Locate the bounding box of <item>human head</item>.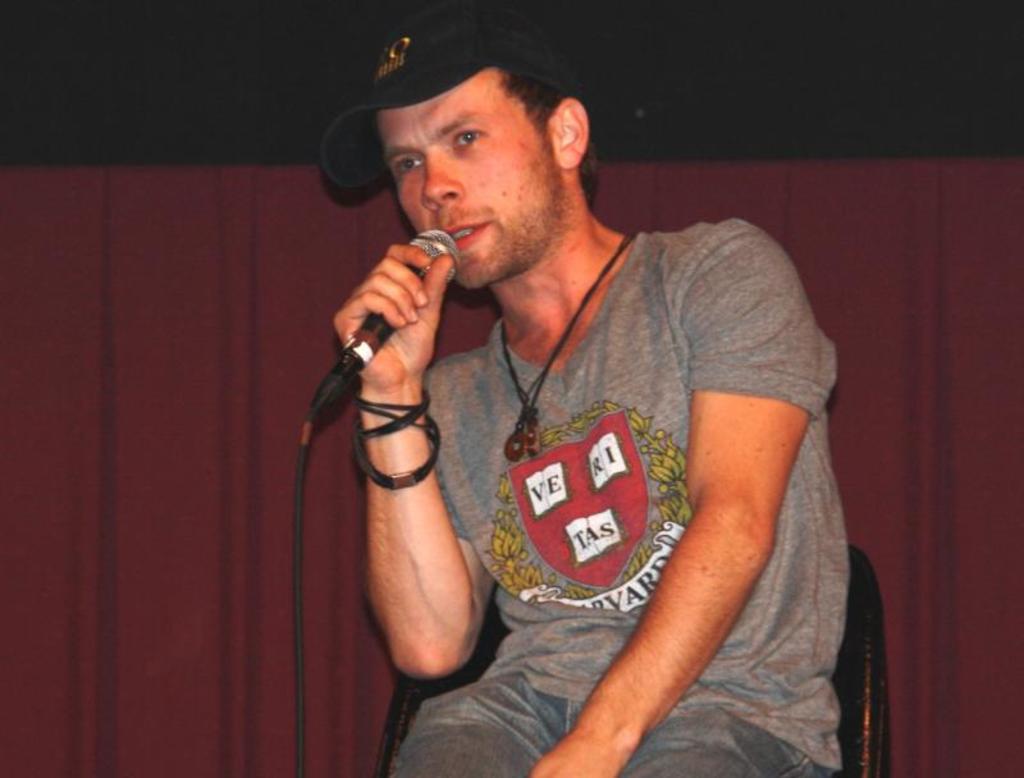
Bounding box: (316,33,622,264).
